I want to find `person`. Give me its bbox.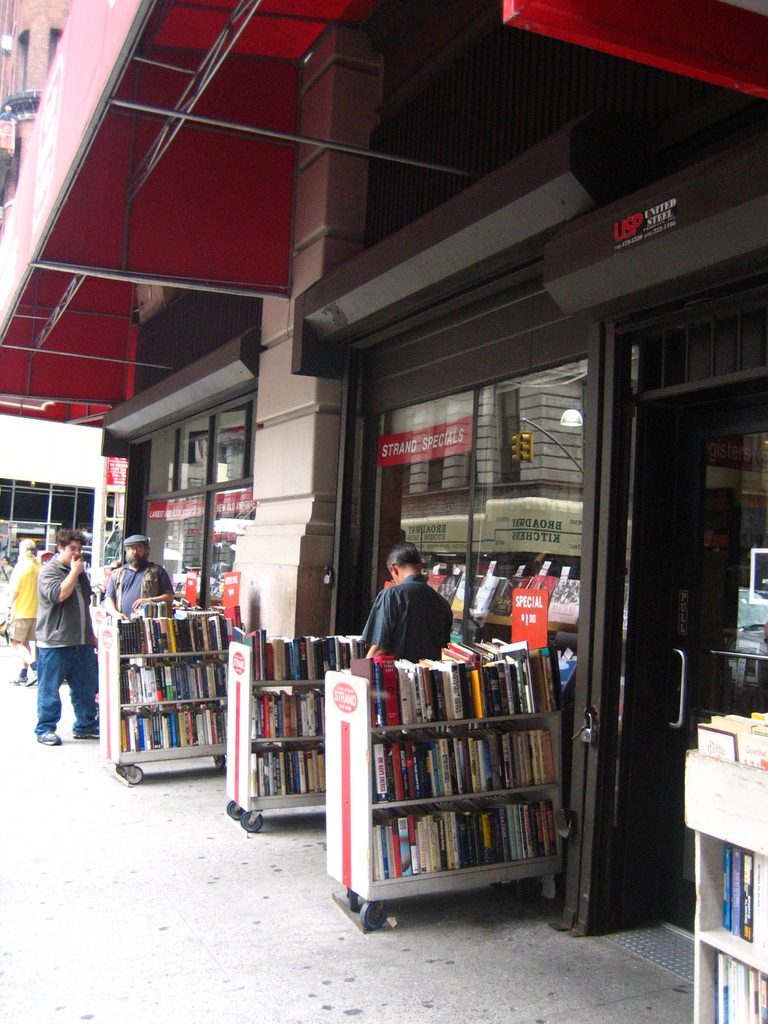
Rect(0, 531, 48, 685).
